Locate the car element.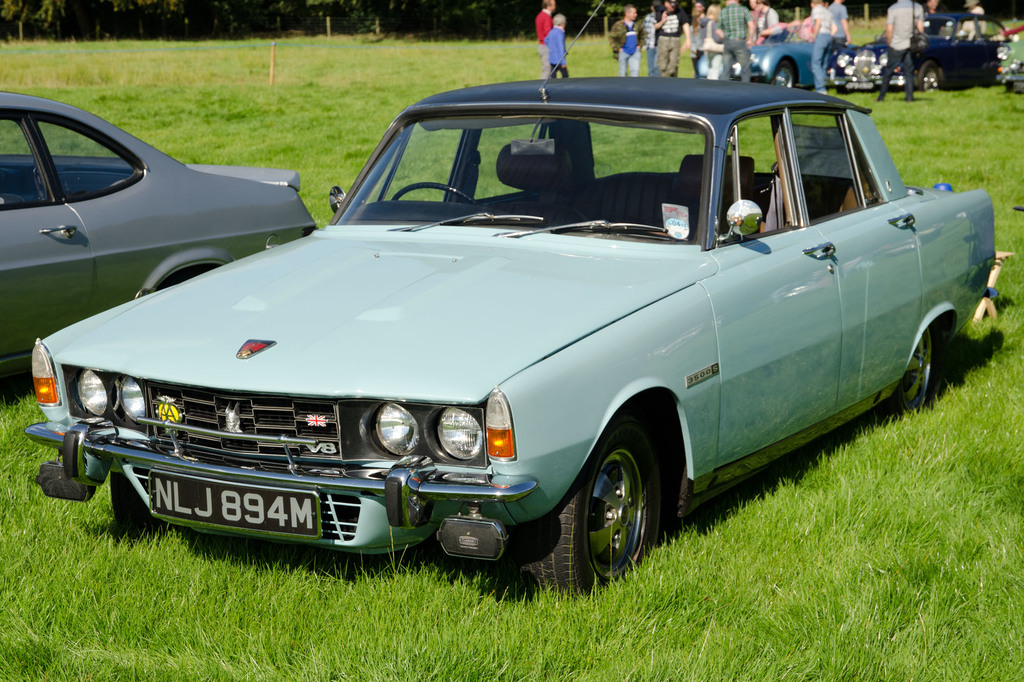
Element bbox: left=995, top=18, right=1023, bottom=89.
